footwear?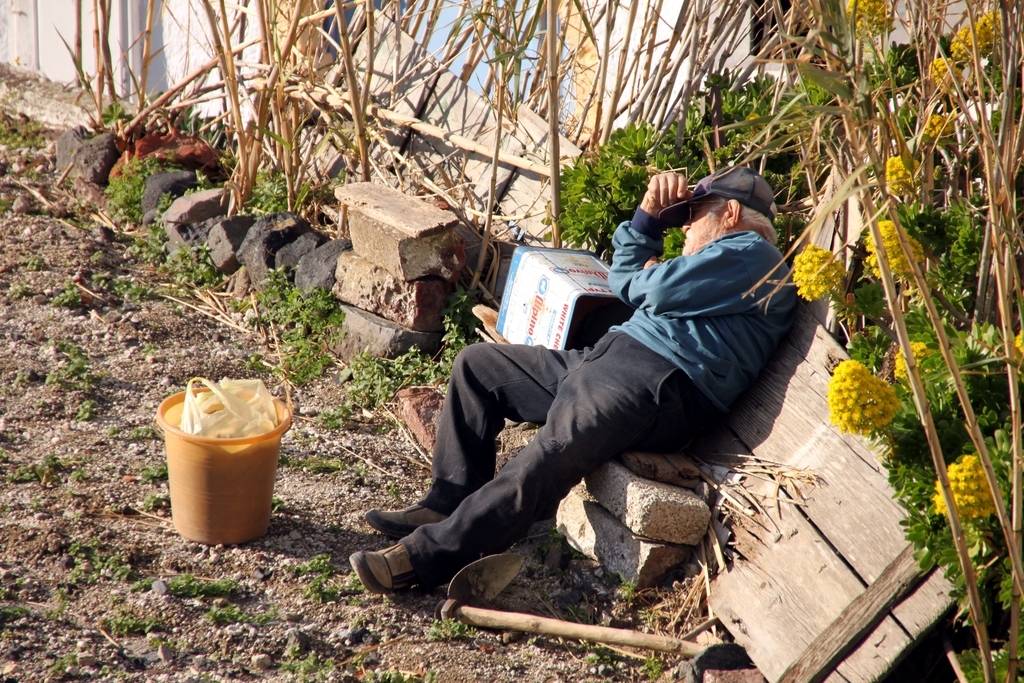
364, 505, 447, 542
